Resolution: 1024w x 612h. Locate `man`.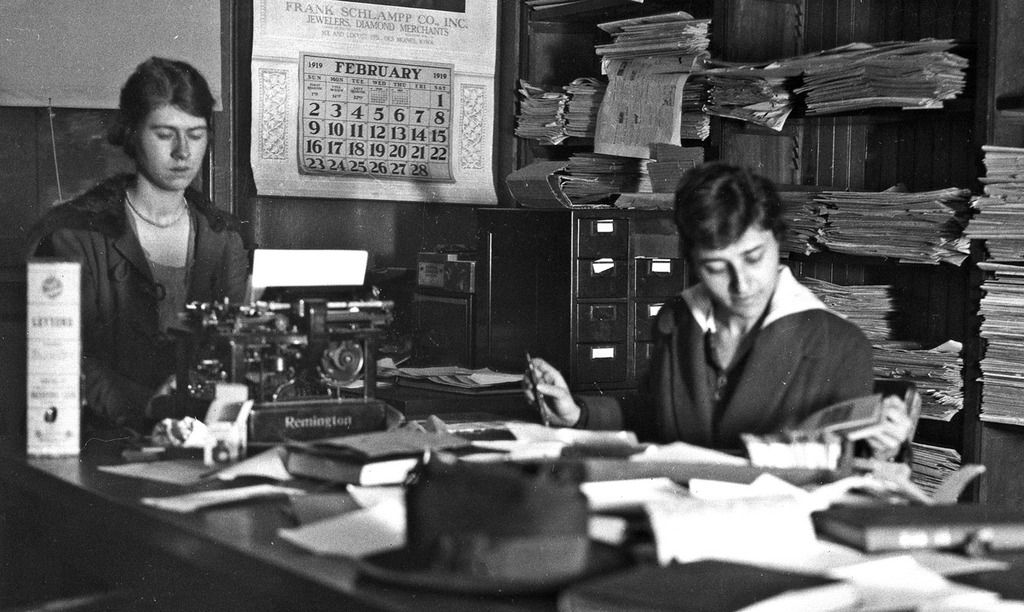
box=[8, 54, 264, 432].
